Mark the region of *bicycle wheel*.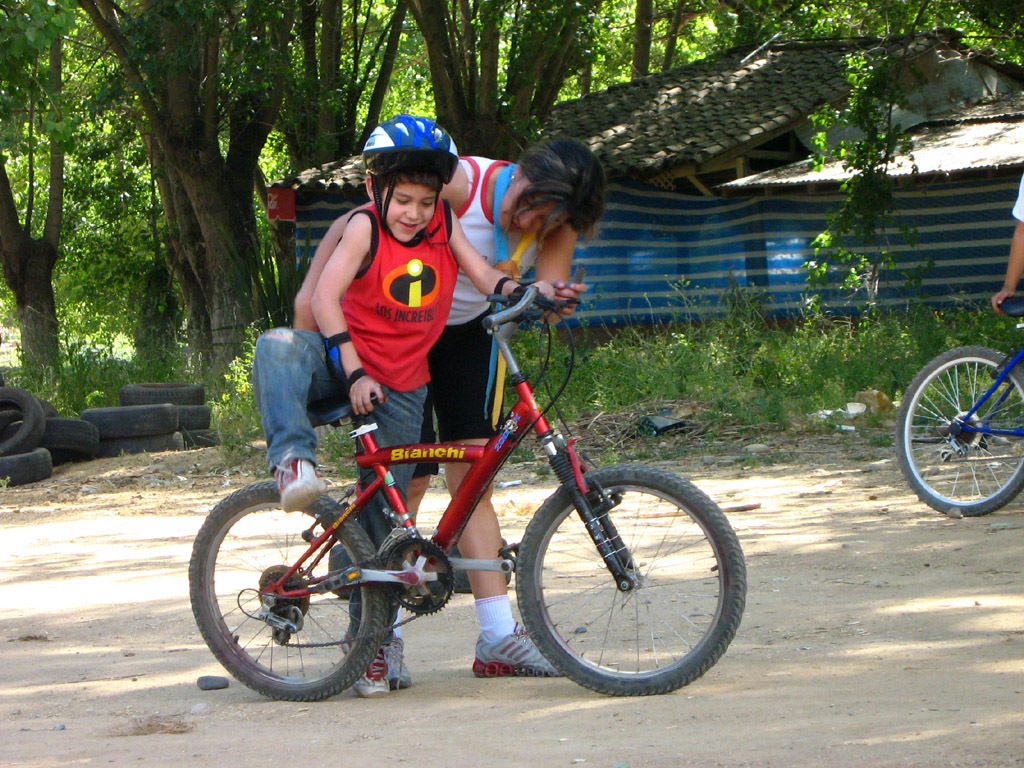
Region: 516, 470, 742, 693.
